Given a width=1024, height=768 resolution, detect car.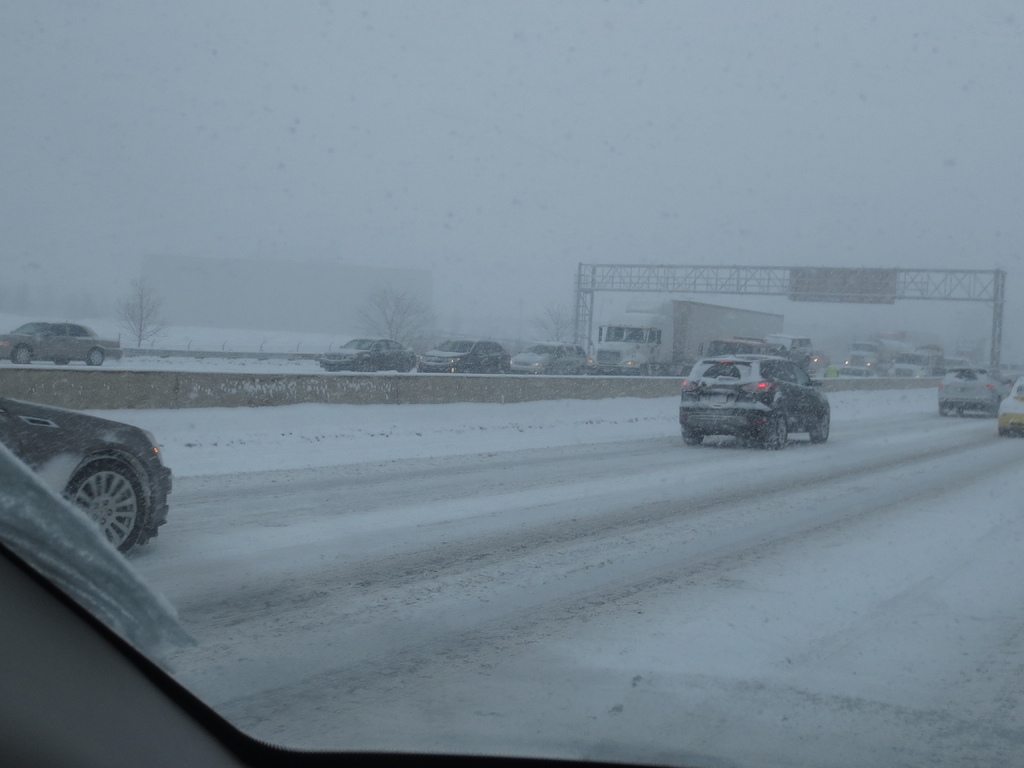
(left=845, top=344, right=888, bottom=362).
